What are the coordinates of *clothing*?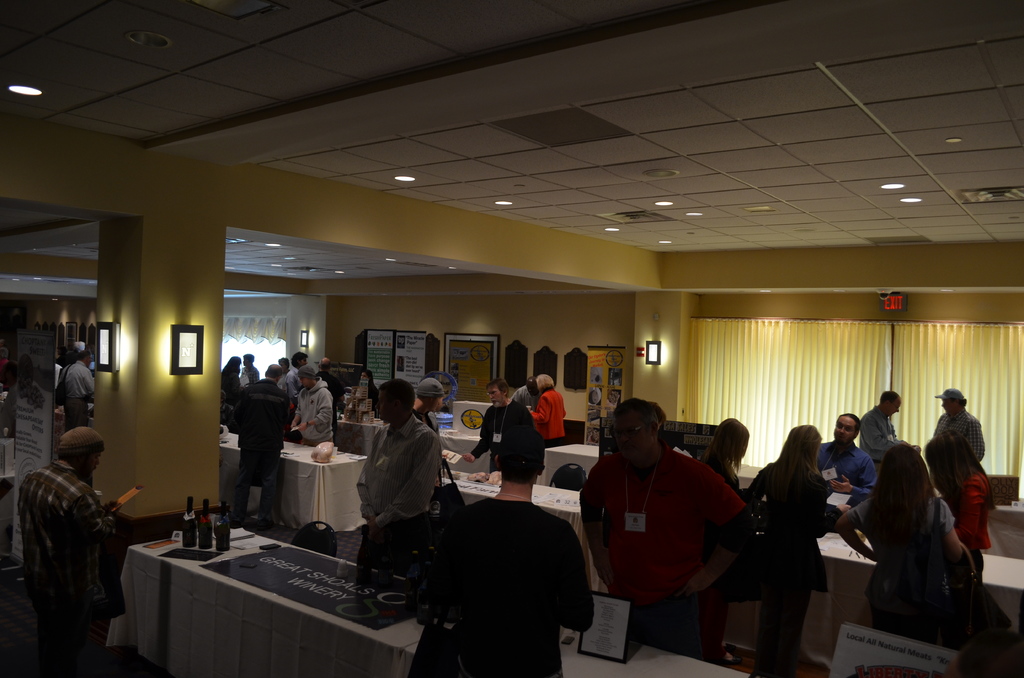
x1=528, y1=387, x2=570, y2=434.
